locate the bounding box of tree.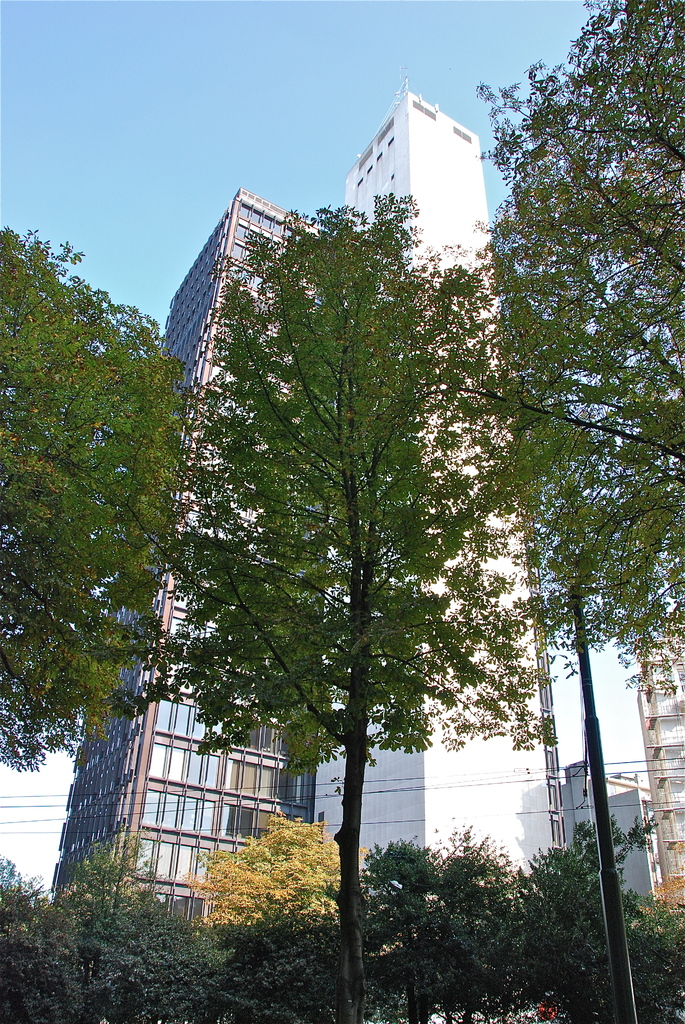
Bounding box: 0,216,195,753.
